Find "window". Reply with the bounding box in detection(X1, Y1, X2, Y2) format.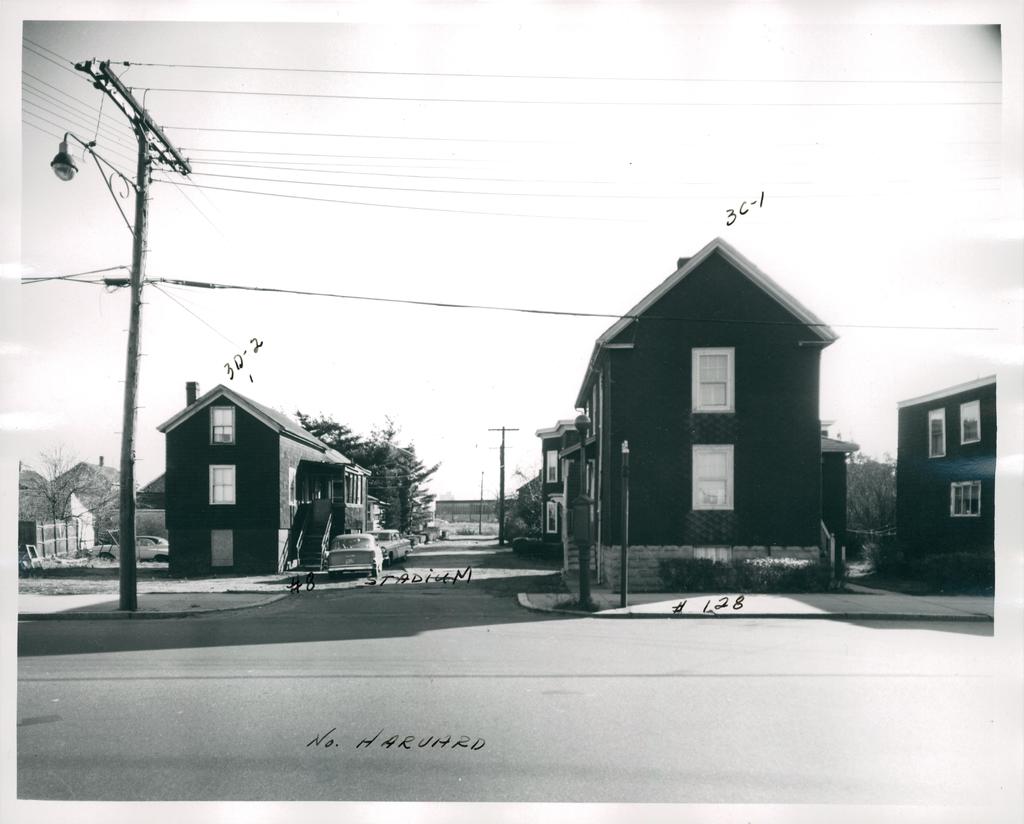
detection(927, 409, 947, 460).
